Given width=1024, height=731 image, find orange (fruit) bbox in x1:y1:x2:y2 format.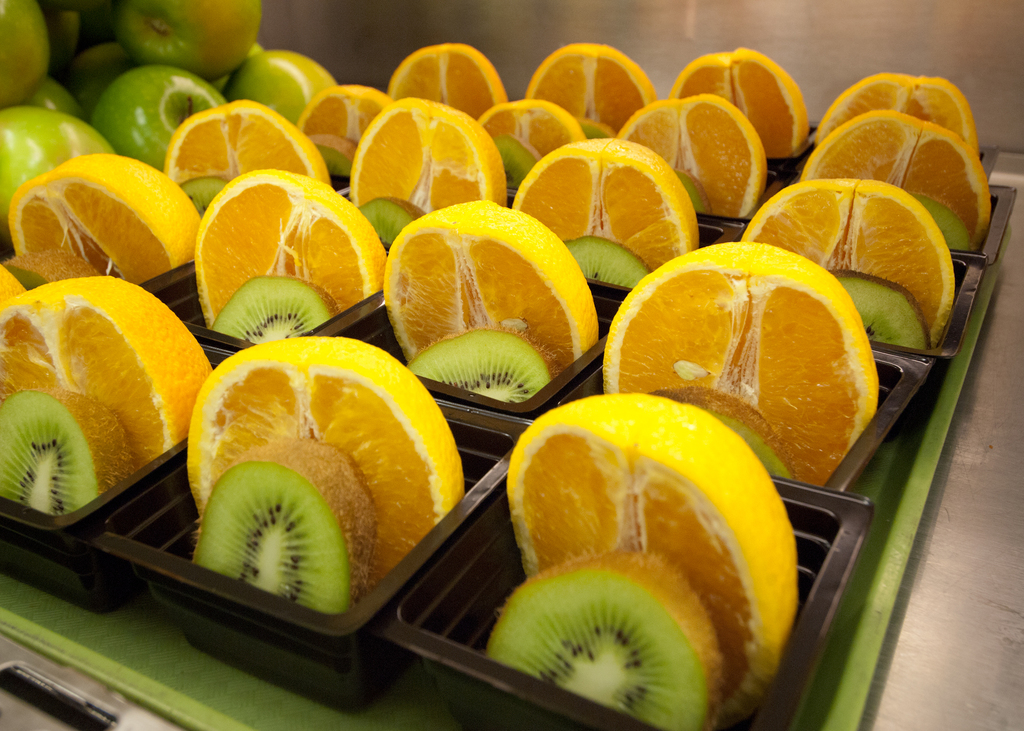
803:111:984:237.
